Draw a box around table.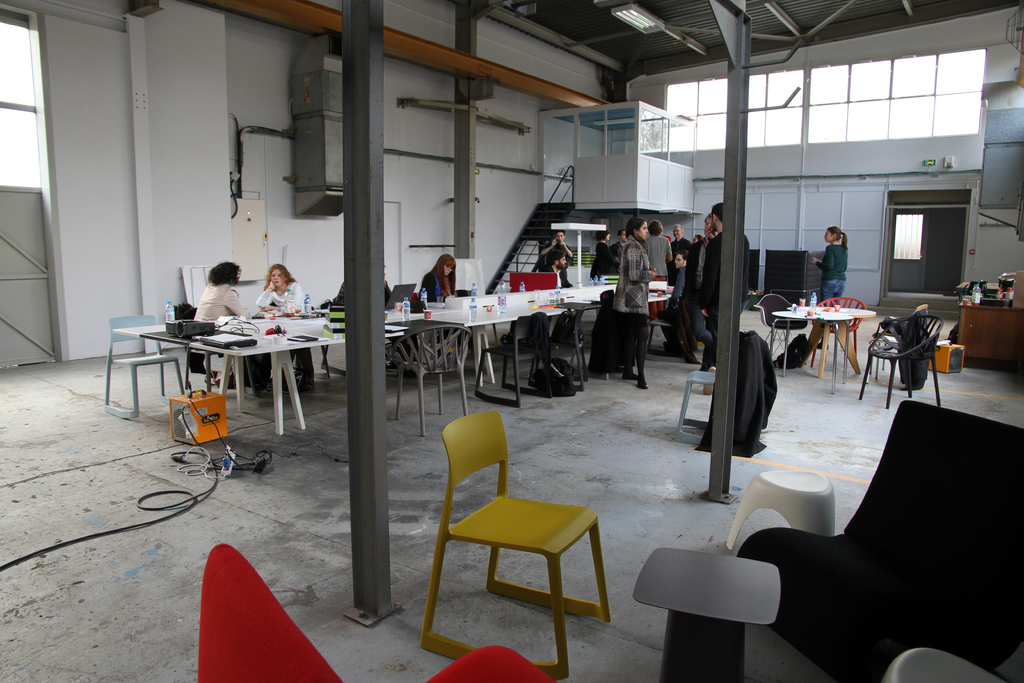
[801, 297, 892, 379].
